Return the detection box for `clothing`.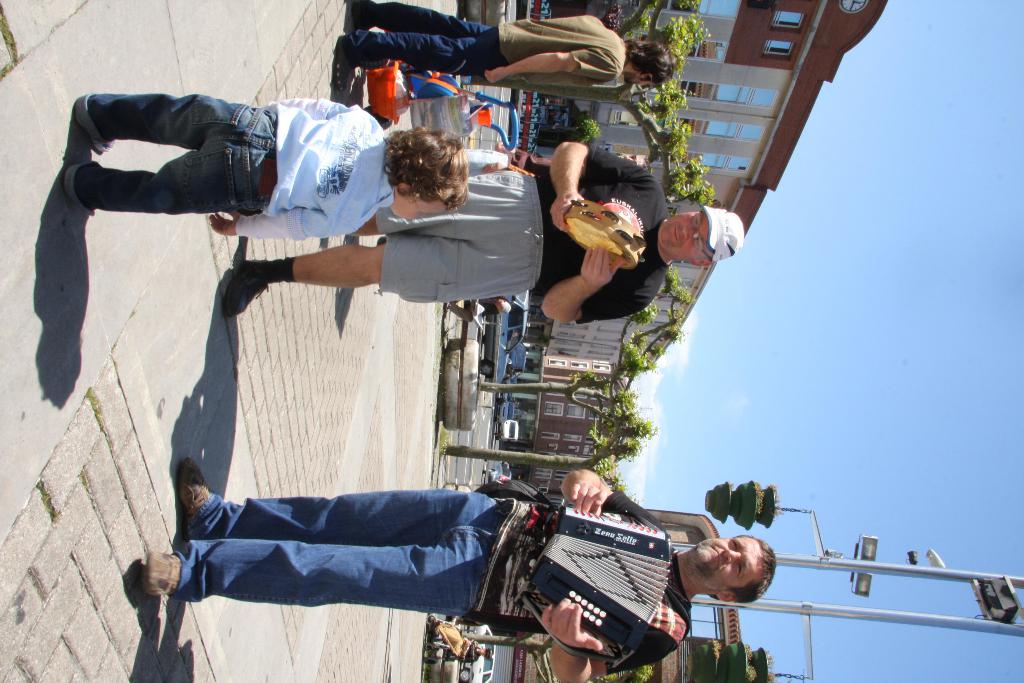
{"left": 420, "top": 626, "right": 488, "bottom": 673}.
